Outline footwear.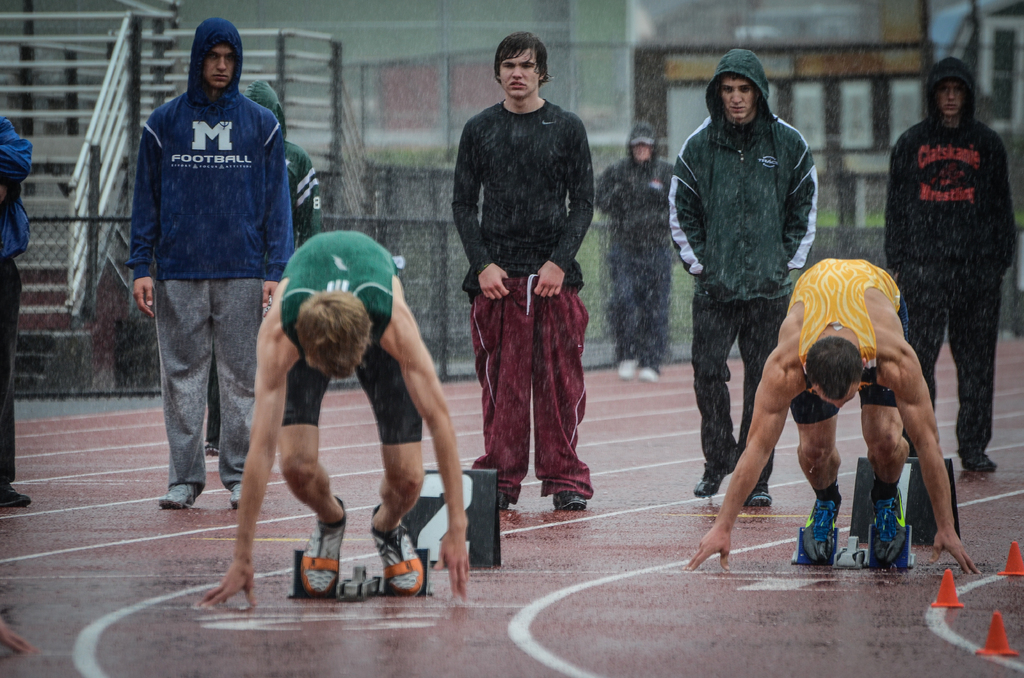
Outline: box(552, 482, 598, 516).
